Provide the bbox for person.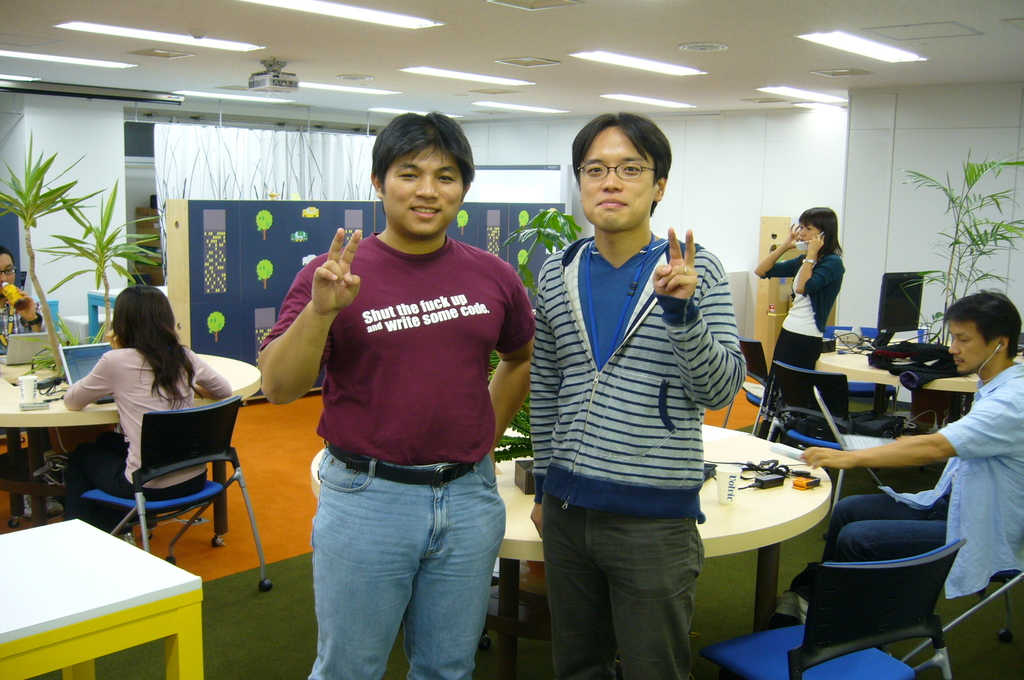
bbox=[801, 289, 1023, 596].
